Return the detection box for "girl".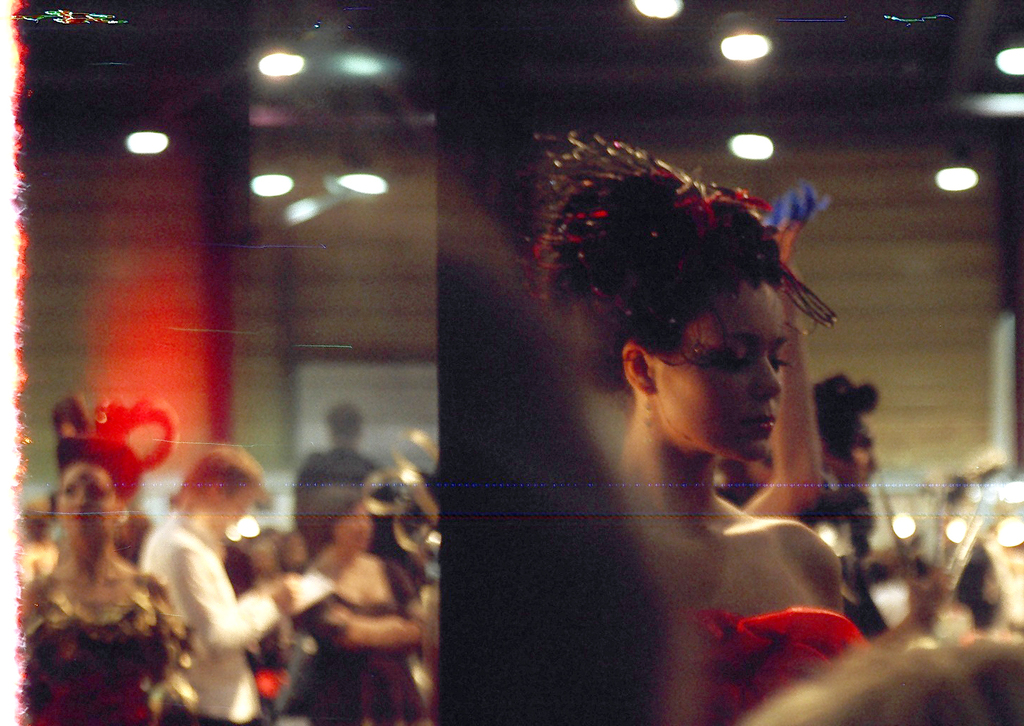
<box>23,454,184,723</box>.
